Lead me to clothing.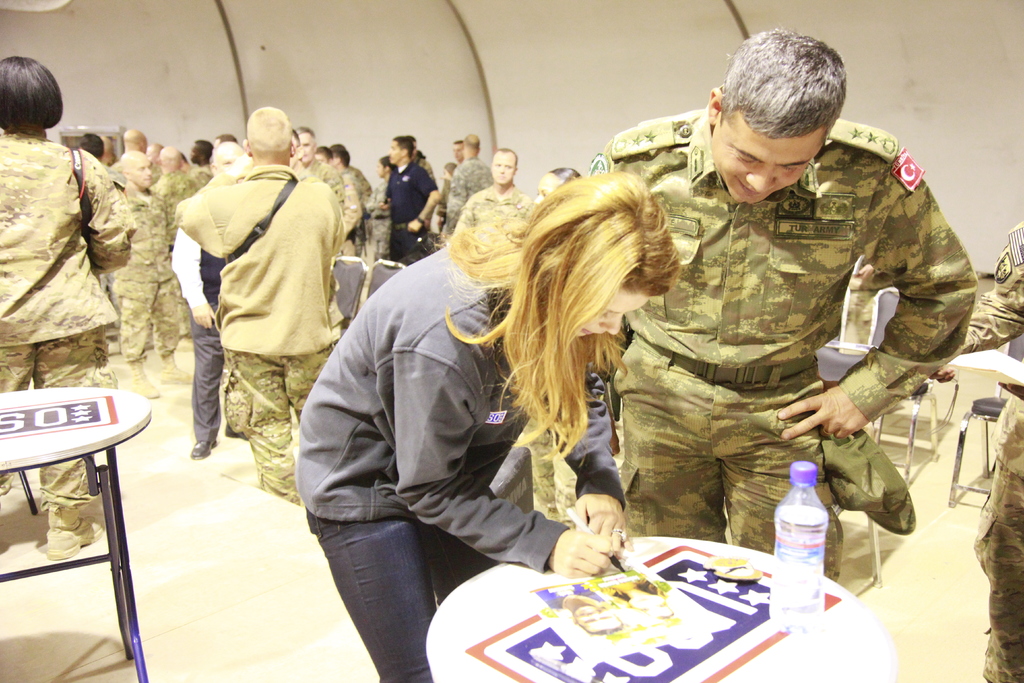
Lead to box=[383, 160, 438, 256].
